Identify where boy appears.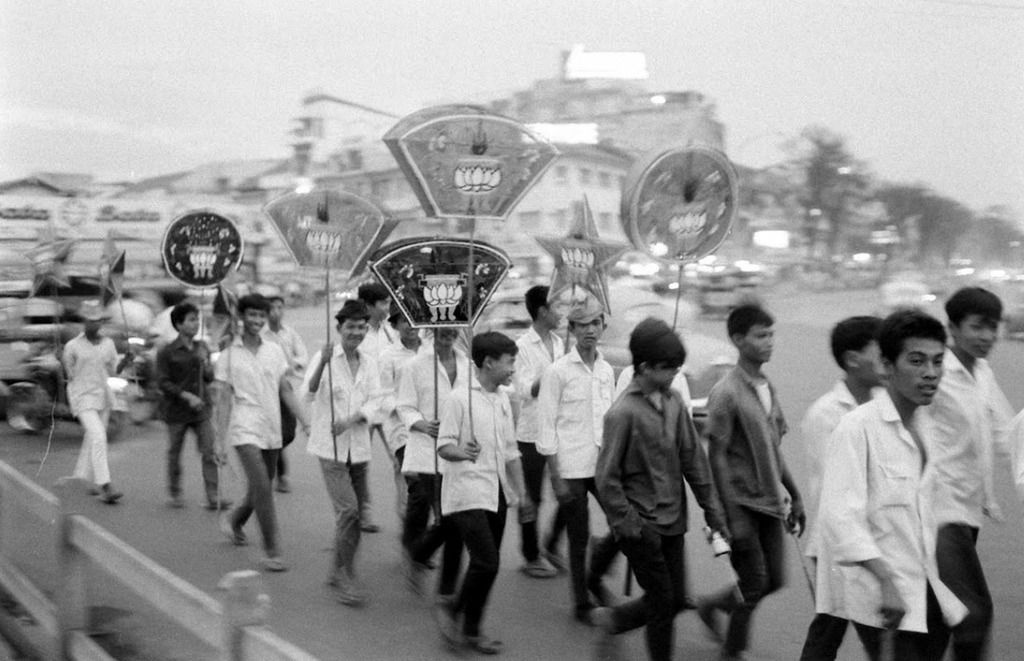
Appears at bbox(813, 307, 963, 660).
